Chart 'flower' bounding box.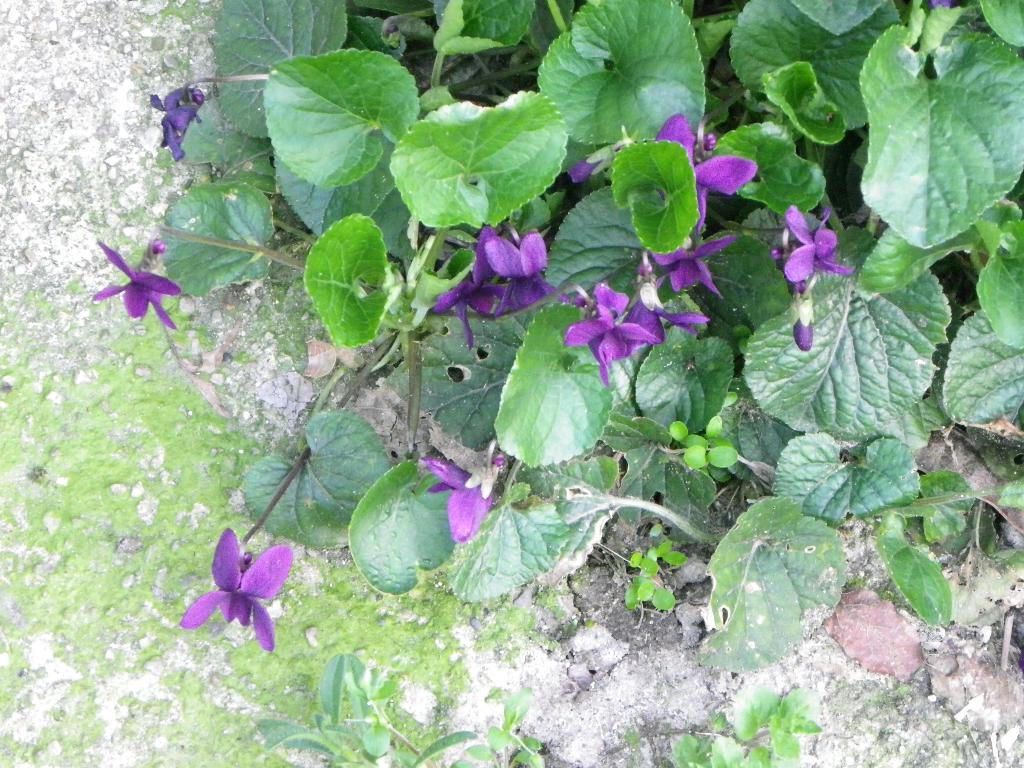
Charted: {"x1": 177, "y1": 524, "x2": 301, "y2": 644}.
